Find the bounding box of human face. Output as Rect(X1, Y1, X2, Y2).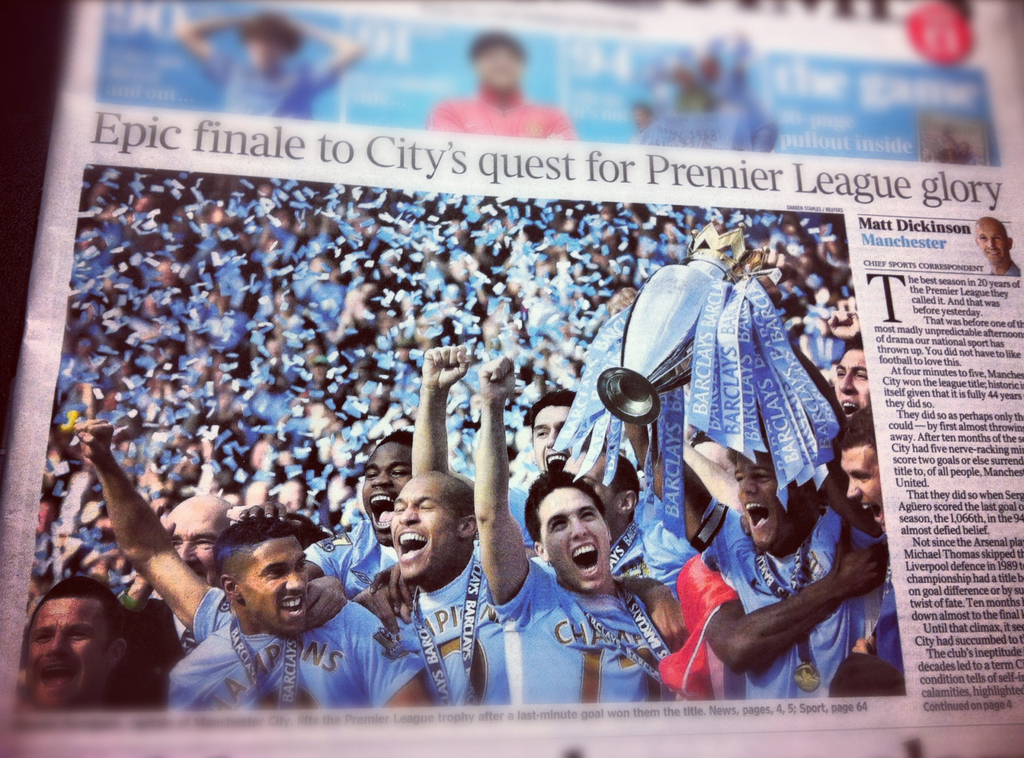
Rect(362, 442, 413, 552).
